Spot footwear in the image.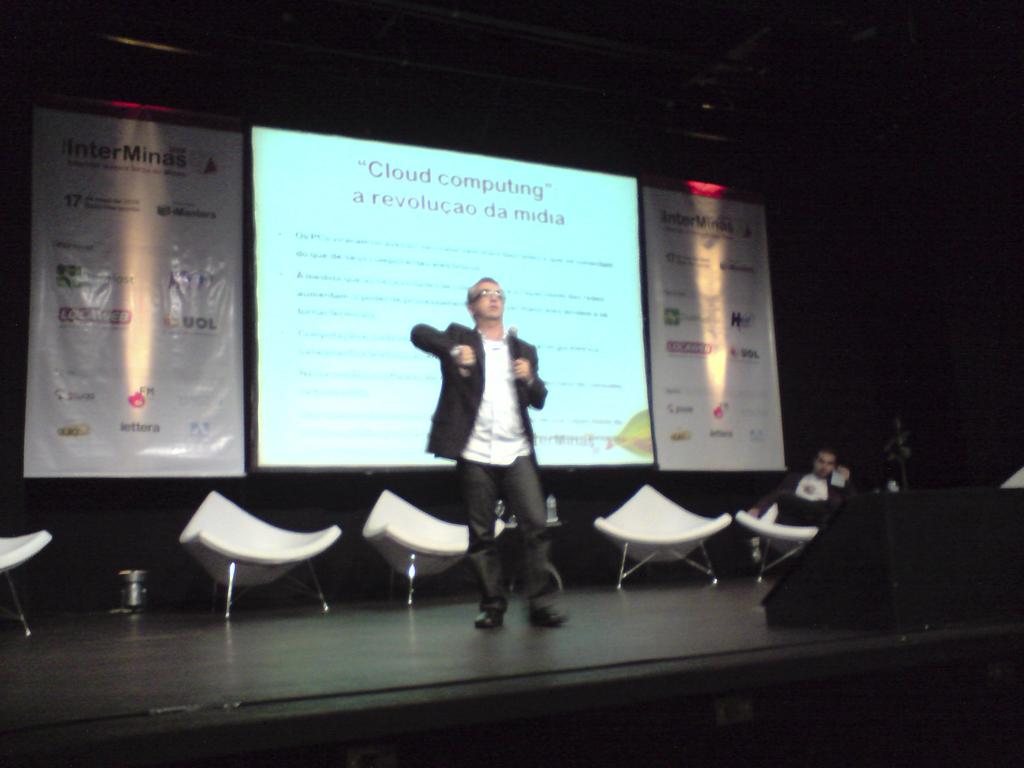
footwear found at [x1=471, y1=595, x2=507, y2=632].
